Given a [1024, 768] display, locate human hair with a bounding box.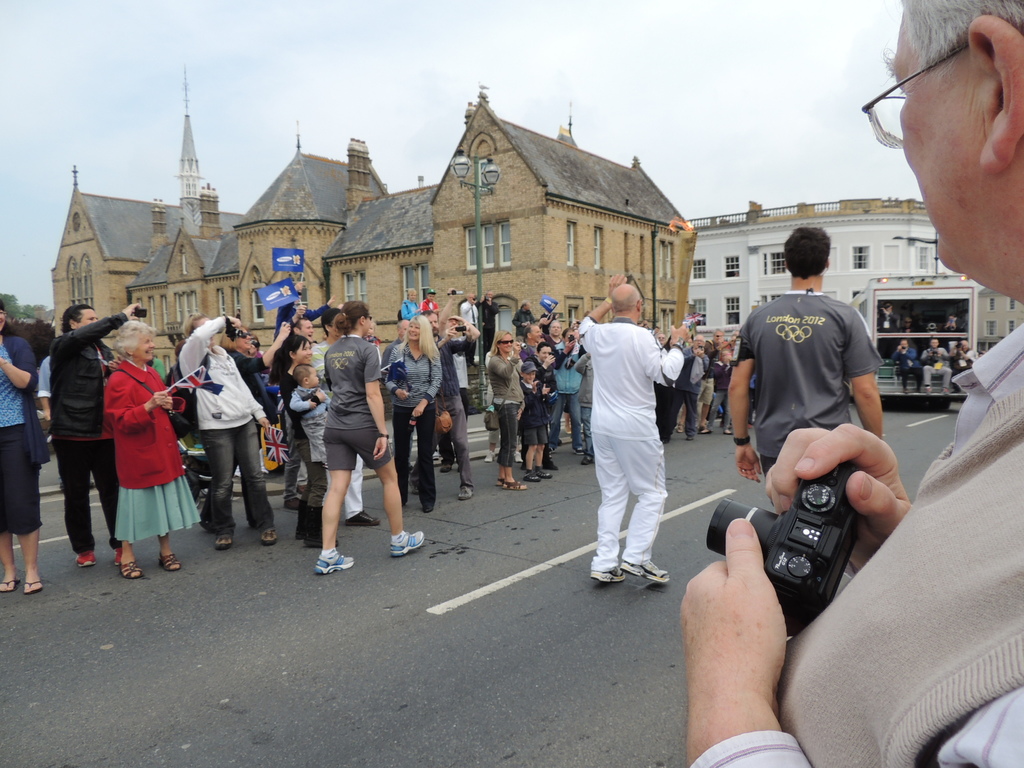
Located: left=332, top=301, right=372, bottom=340.
